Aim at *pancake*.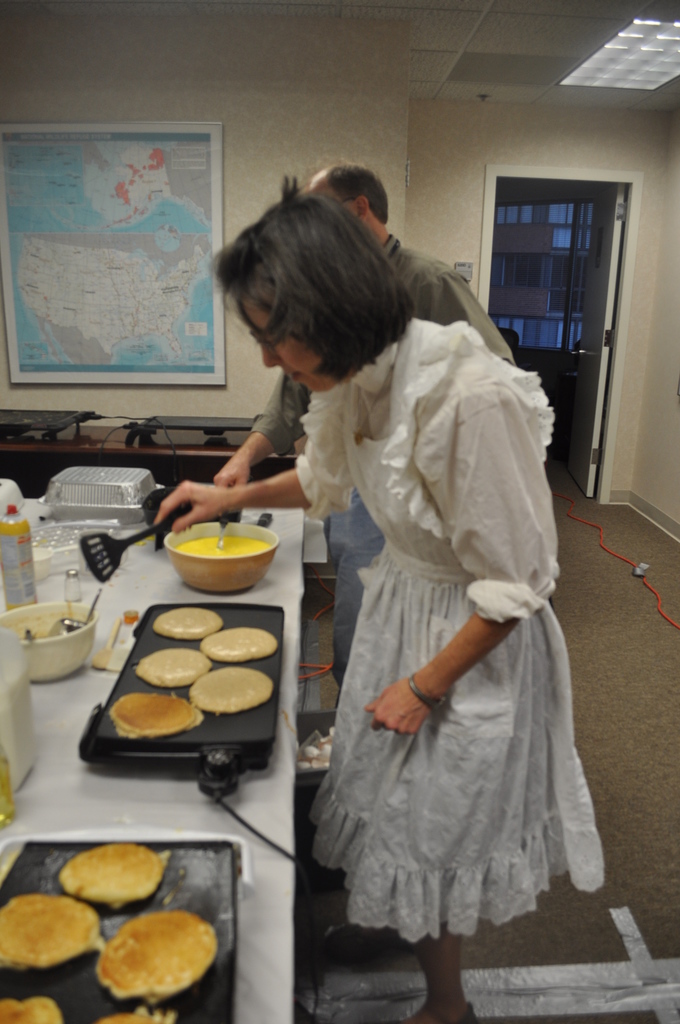
Aimed at <bbox>88, 896, 213, 1000</bbox>.
